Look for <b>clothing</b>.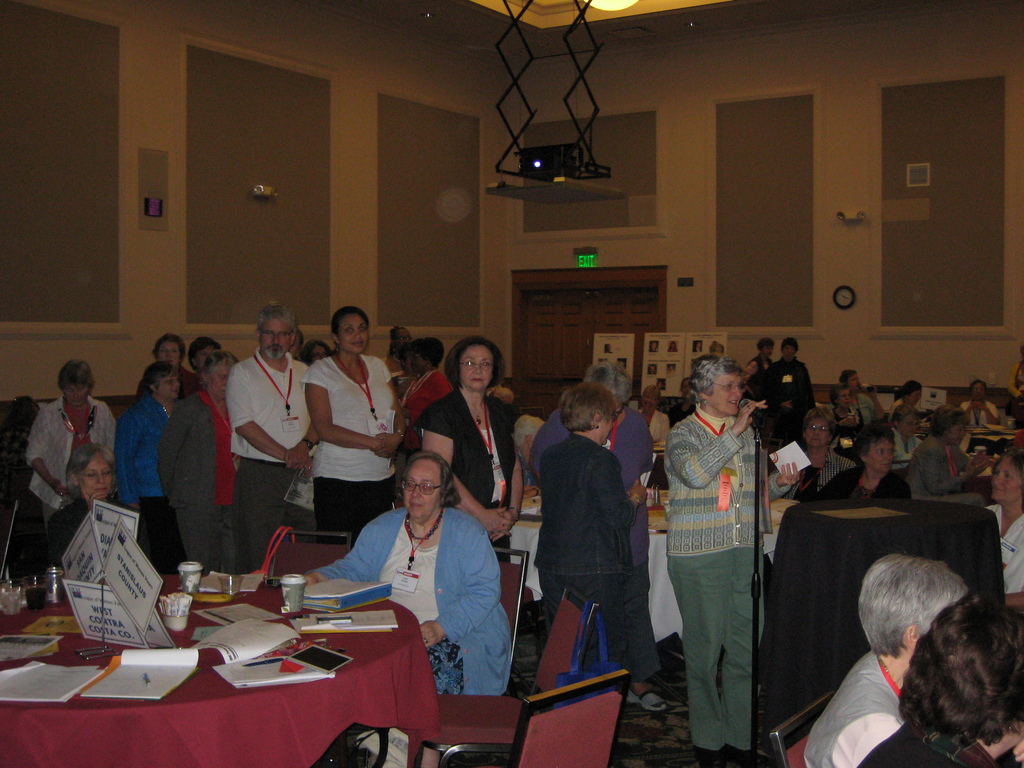
Found: [112,392,159,543].
